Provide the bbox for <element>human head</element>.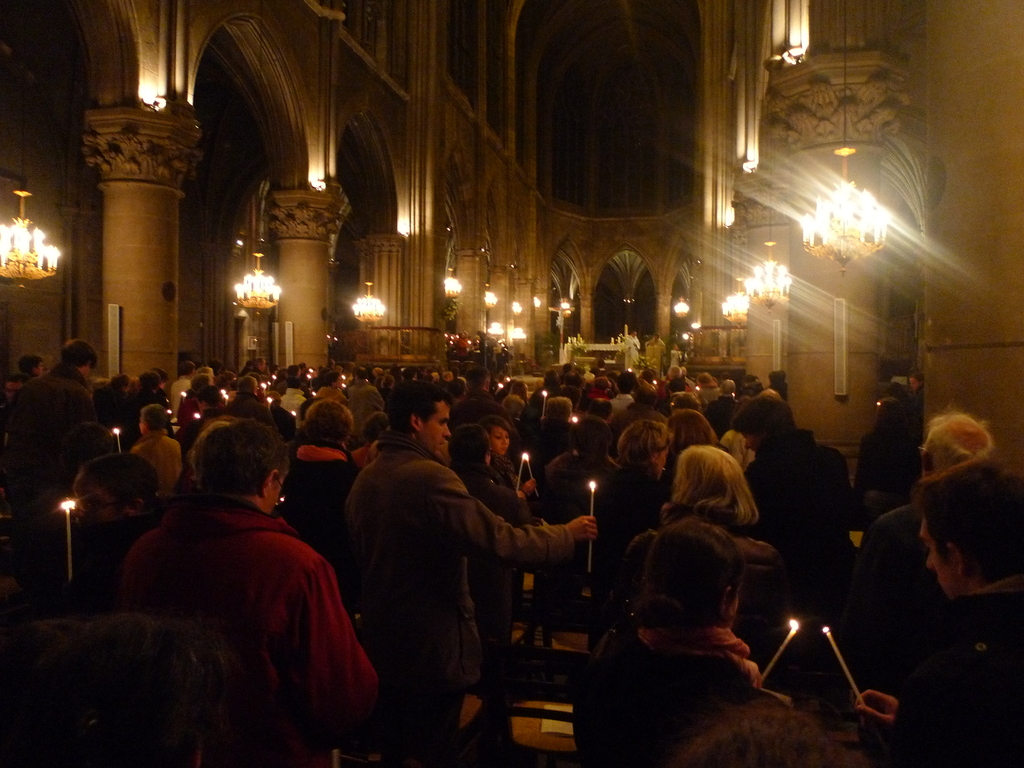
l=480, t=415, r=515, b=456.
